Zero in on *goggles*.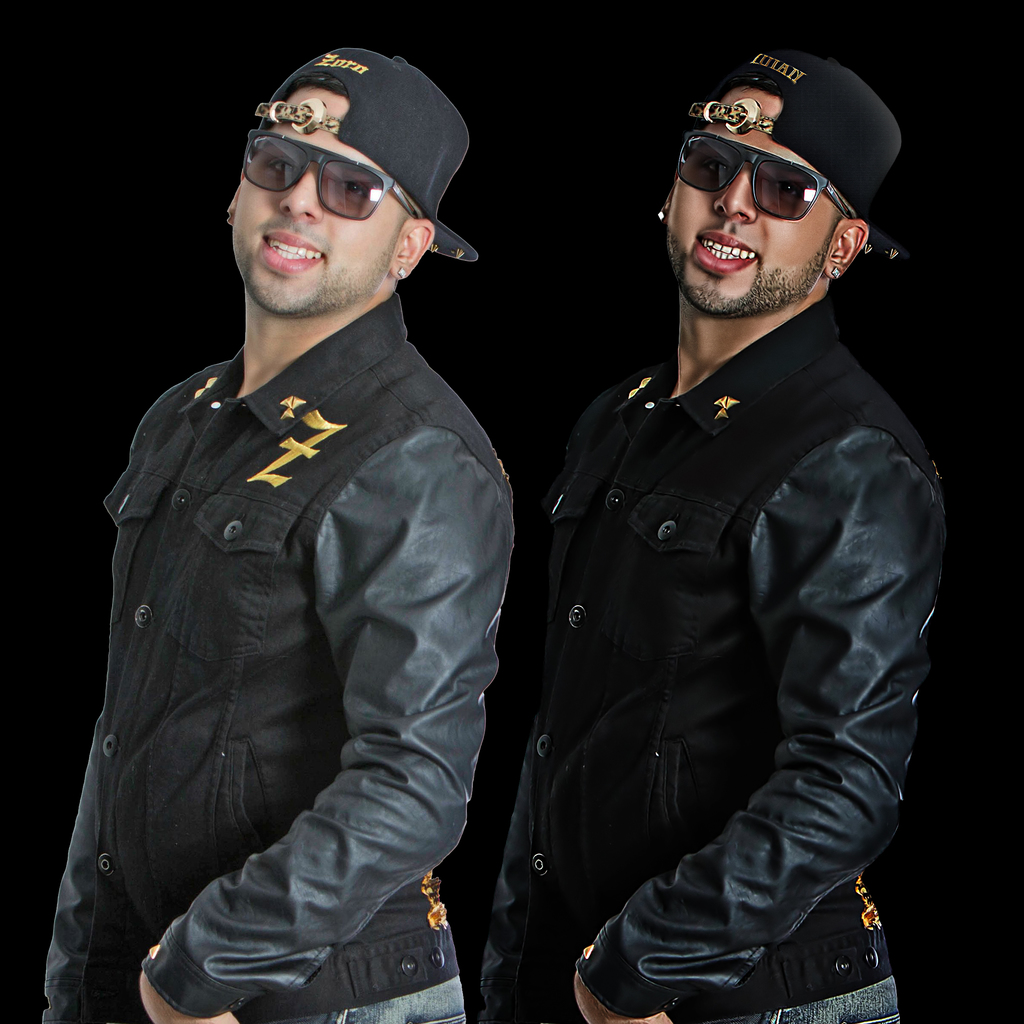
Zeroed in: {"left": 675, "top": 136, "right": 868, "bottom": 223}.
